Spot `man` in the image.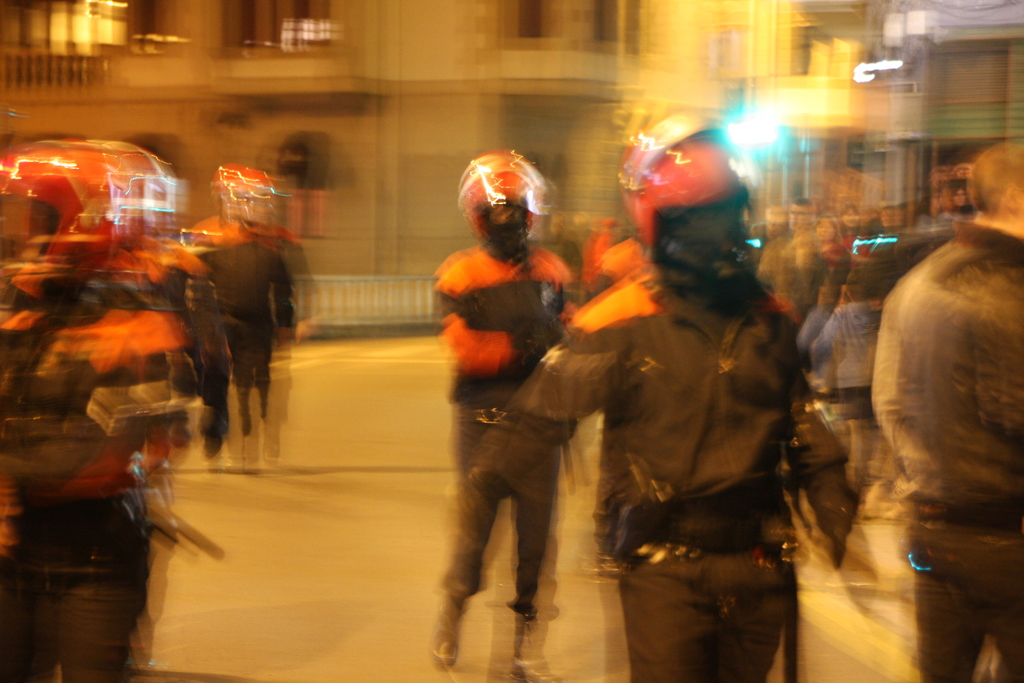
`man` found at crop(415, 152, 575, 682).
